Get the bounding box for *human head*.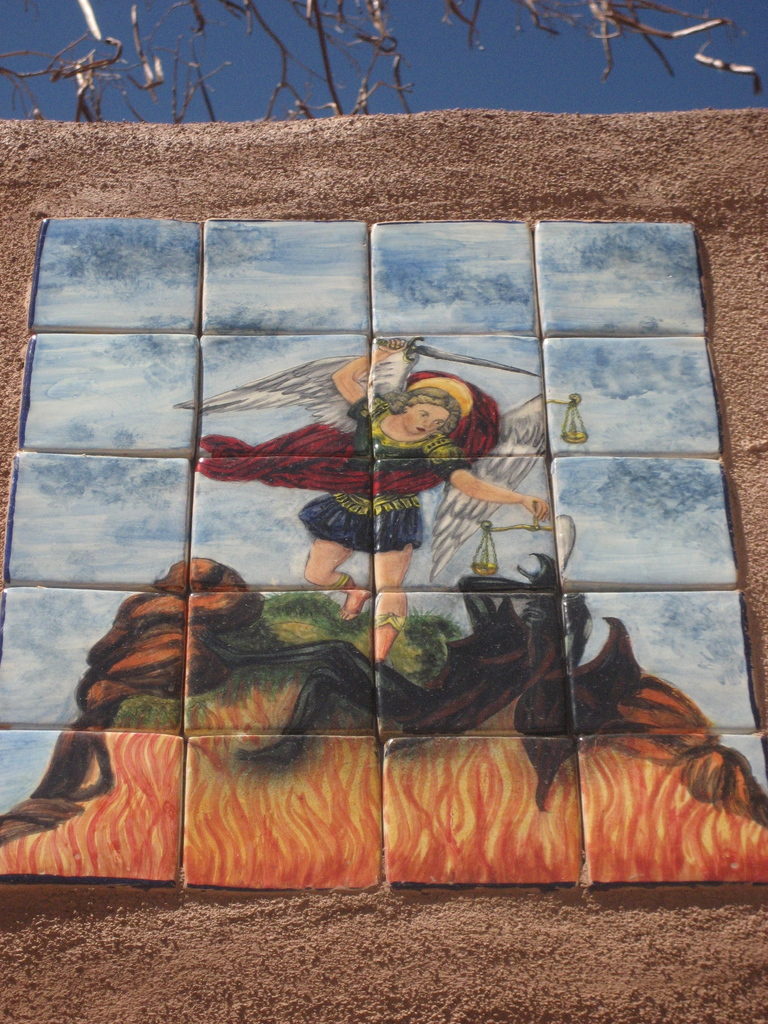
357,371,482,447.
